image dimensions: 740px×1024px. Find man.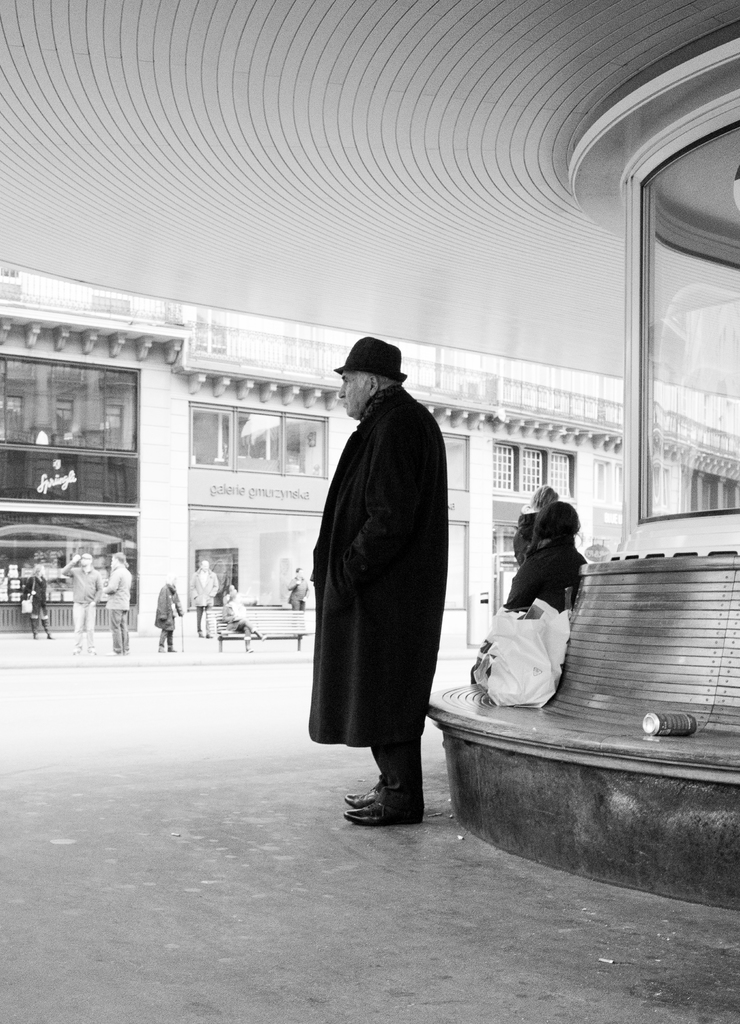
bbox=(152, 580, 182, 652).
